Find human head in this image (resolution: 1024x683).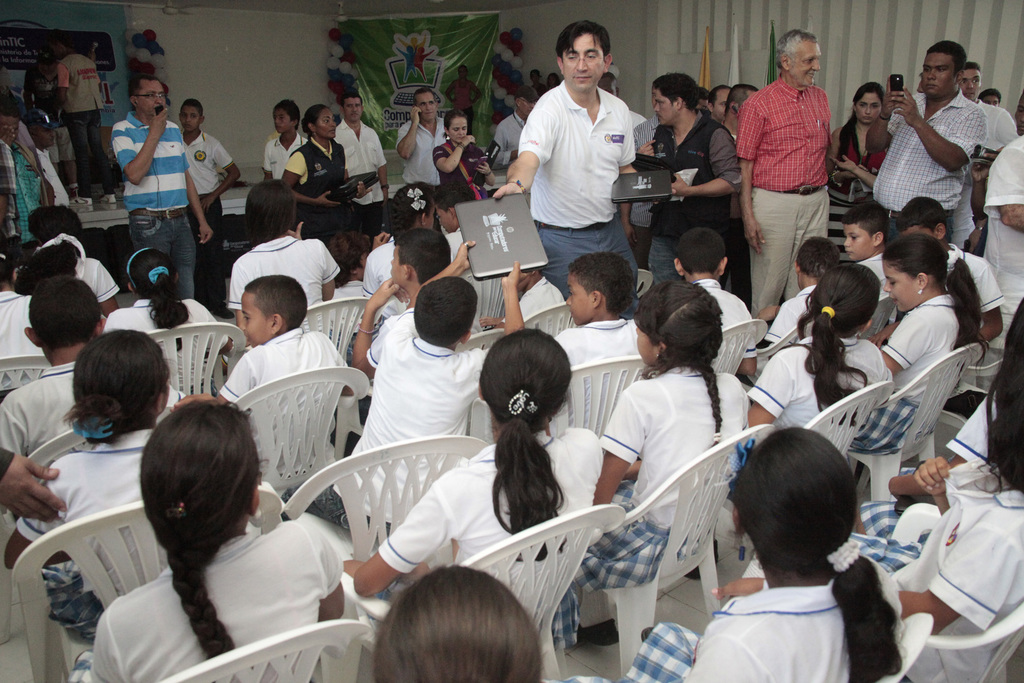
808,261,883,340.
